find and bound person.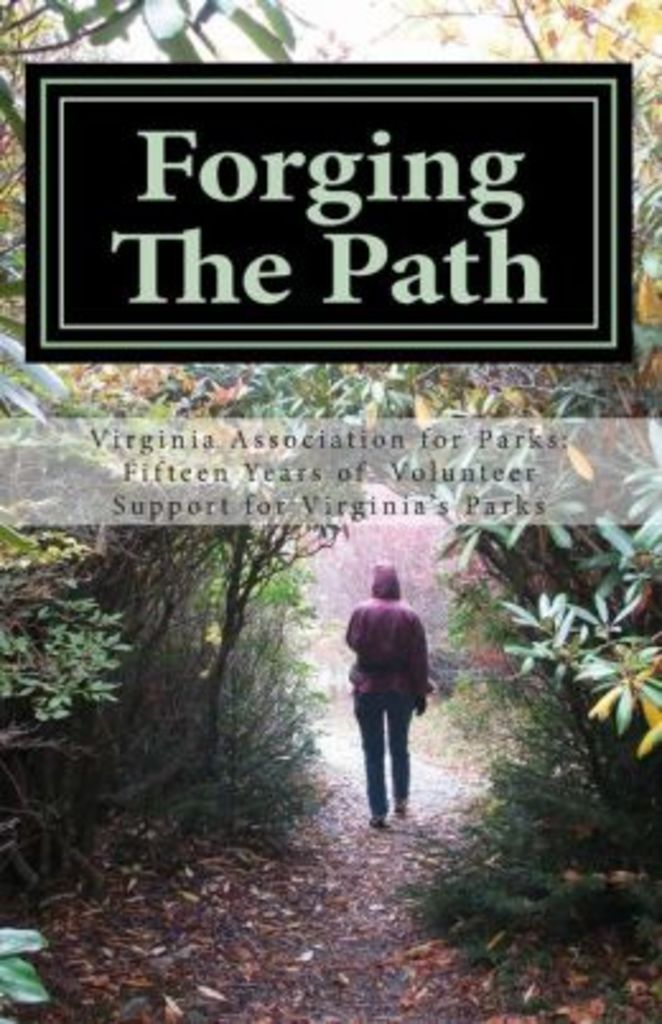
Bound: bbox=[344, 568, 433, 828].
